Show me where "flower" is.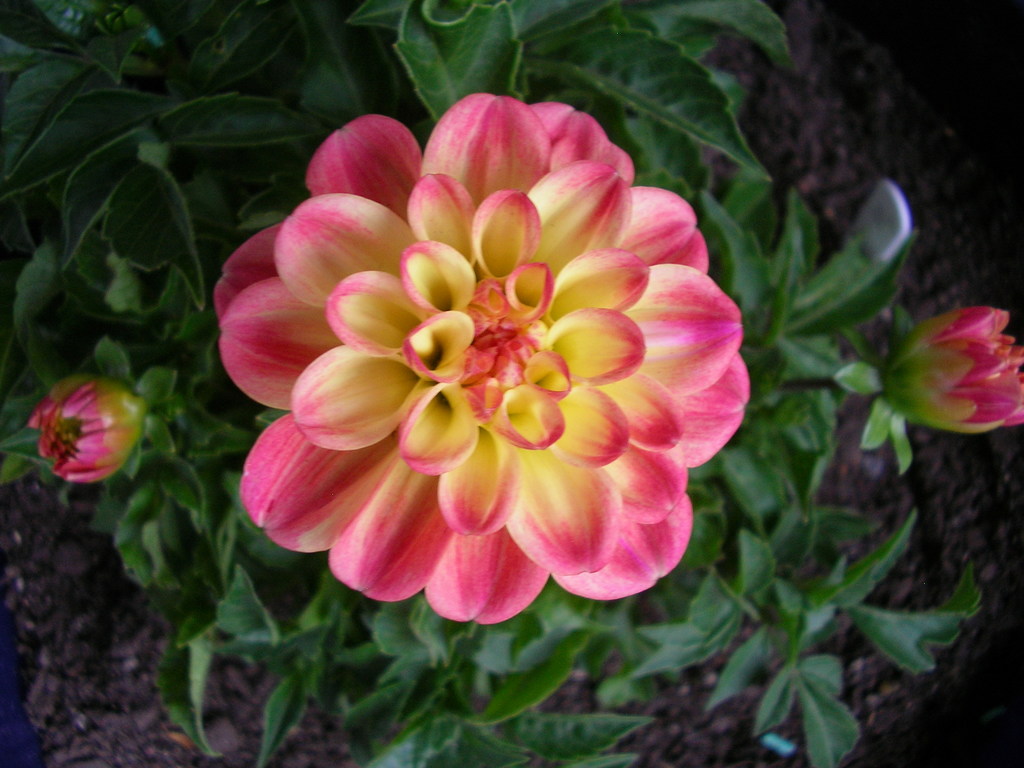
"flower" is at BBox(884, 304, 1023, 436).
